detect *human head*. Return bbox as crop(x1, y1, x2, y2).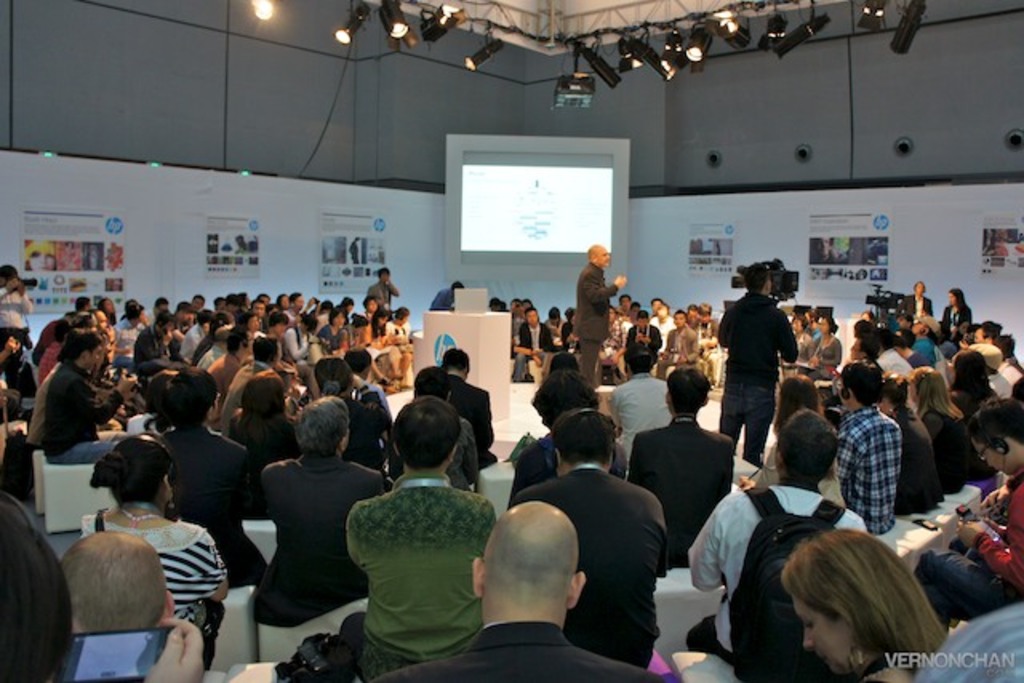
crop(440, 347, 467, 379).
